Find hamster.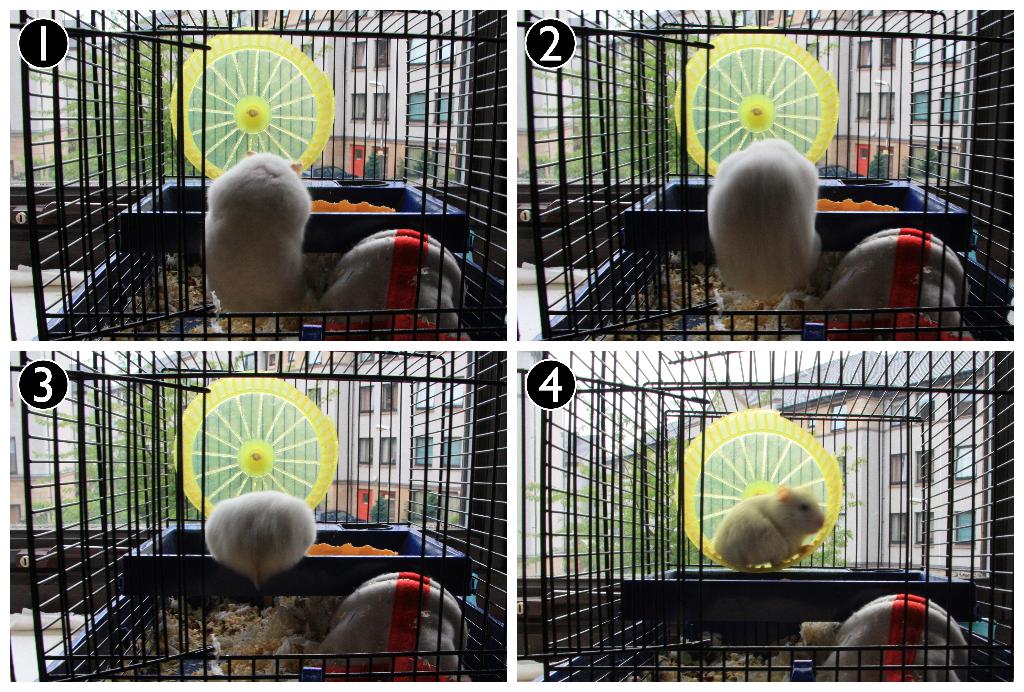
x1=718 y1=483 x2=829 y2=575.
